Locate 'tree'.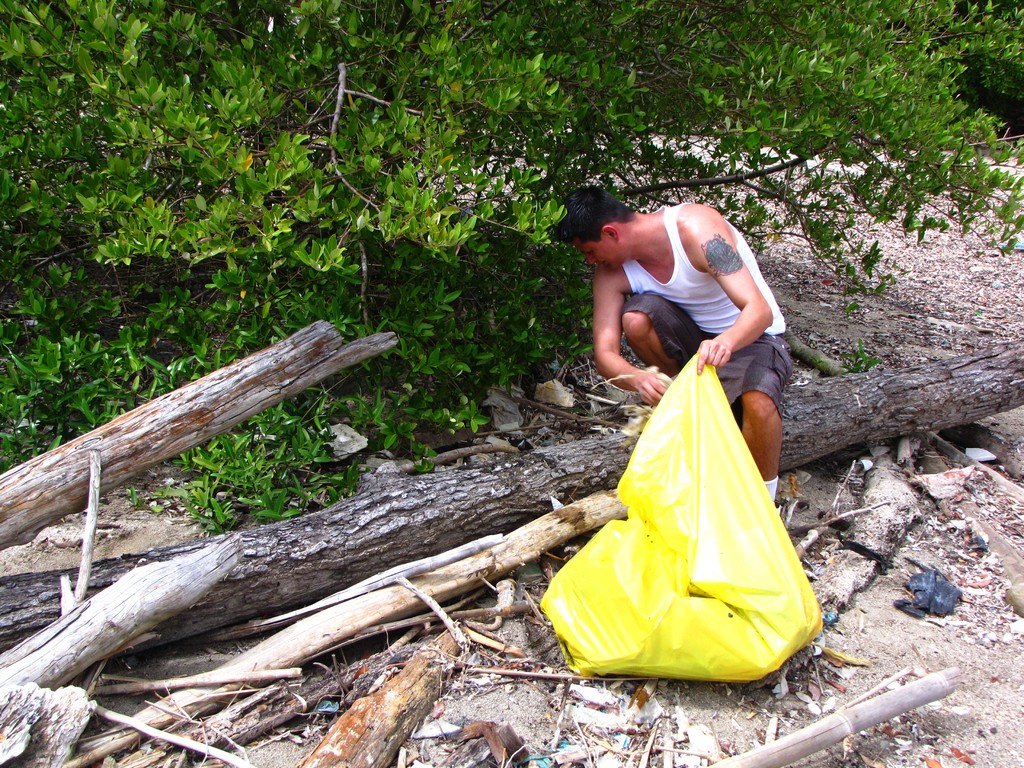
Bounding box: x1=0, y1=0, x2=1023, y2=384.
